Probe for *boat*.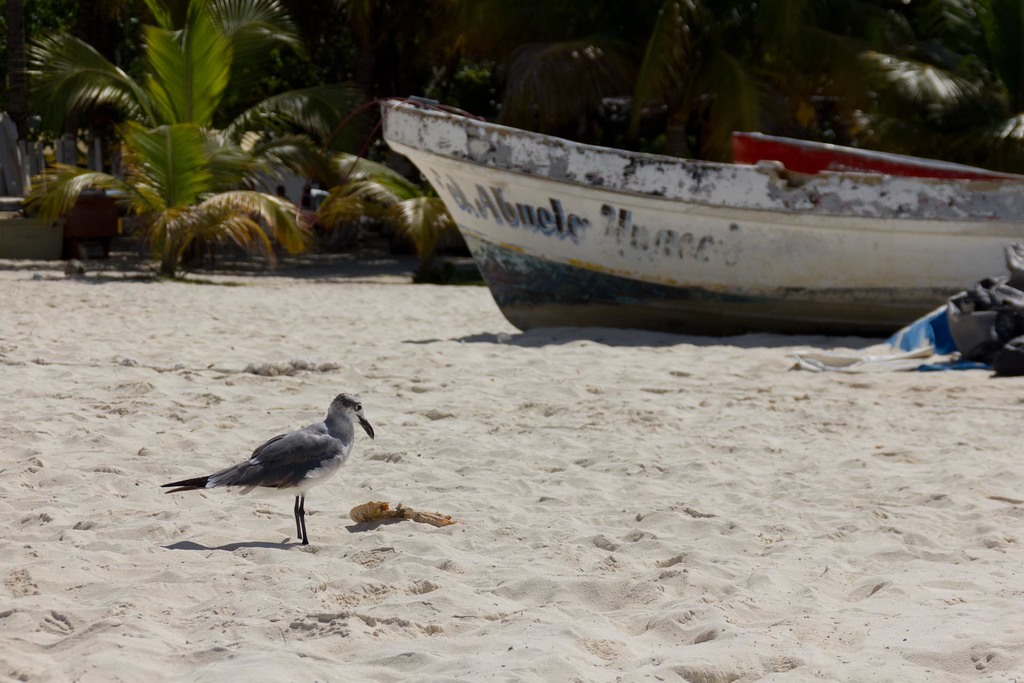
Probe result: 381 99 1023 340.
